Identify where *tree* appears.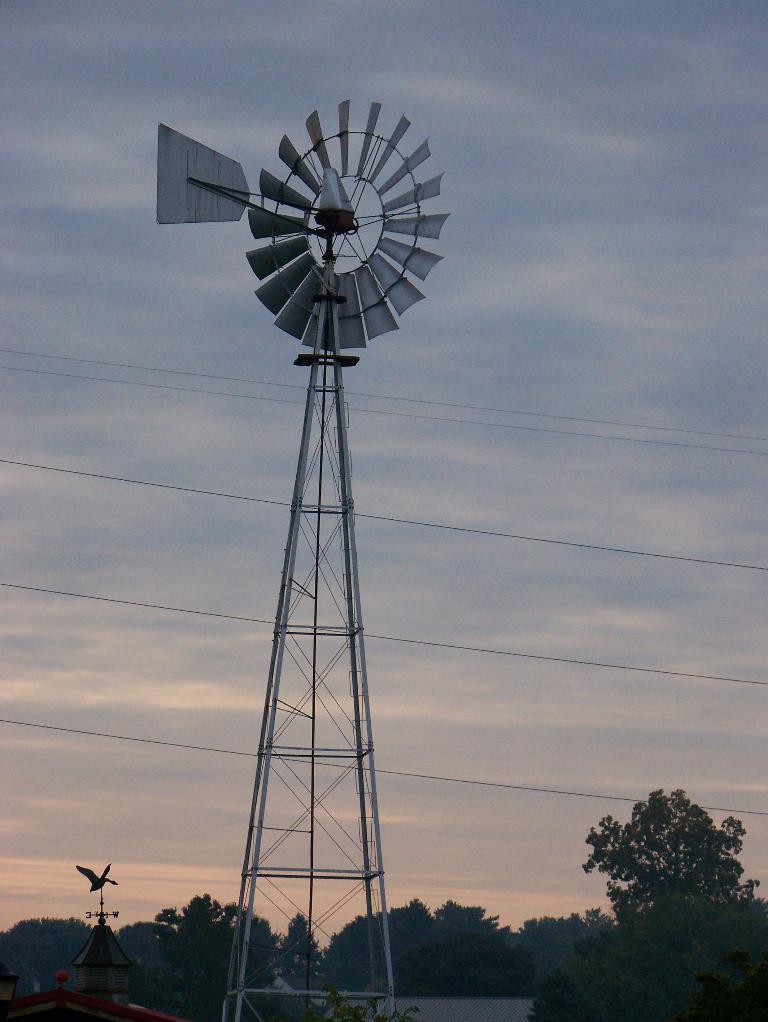
Appears at x1=272, y1=920, x2=323, y2=991.
